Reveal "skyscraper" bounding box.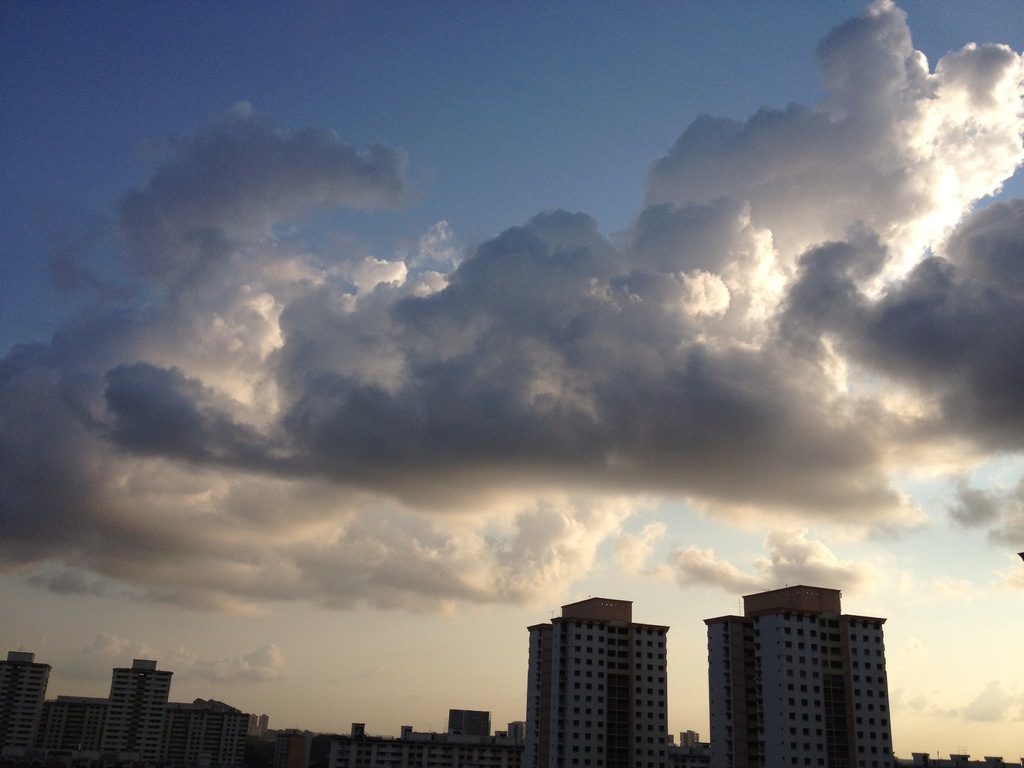
Revealed: bbox=(530, 593, 680, 764).
